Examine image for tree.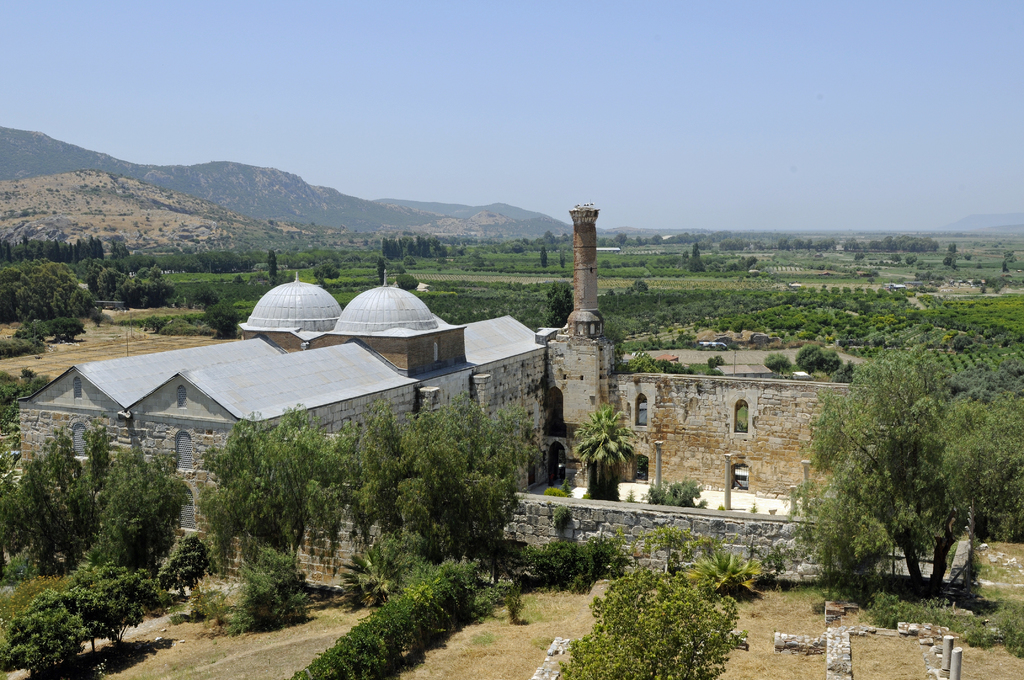
Examination result: (796, 344, 825, 372).
